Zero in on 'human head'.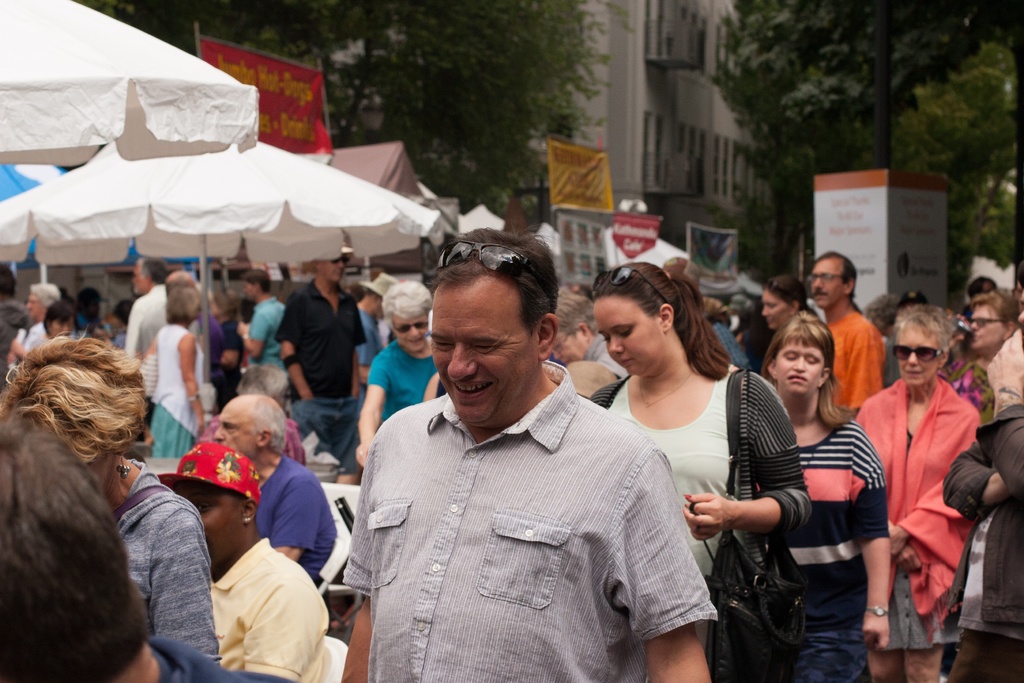
Zeroed in: crop(311, 237, 354, 283).
